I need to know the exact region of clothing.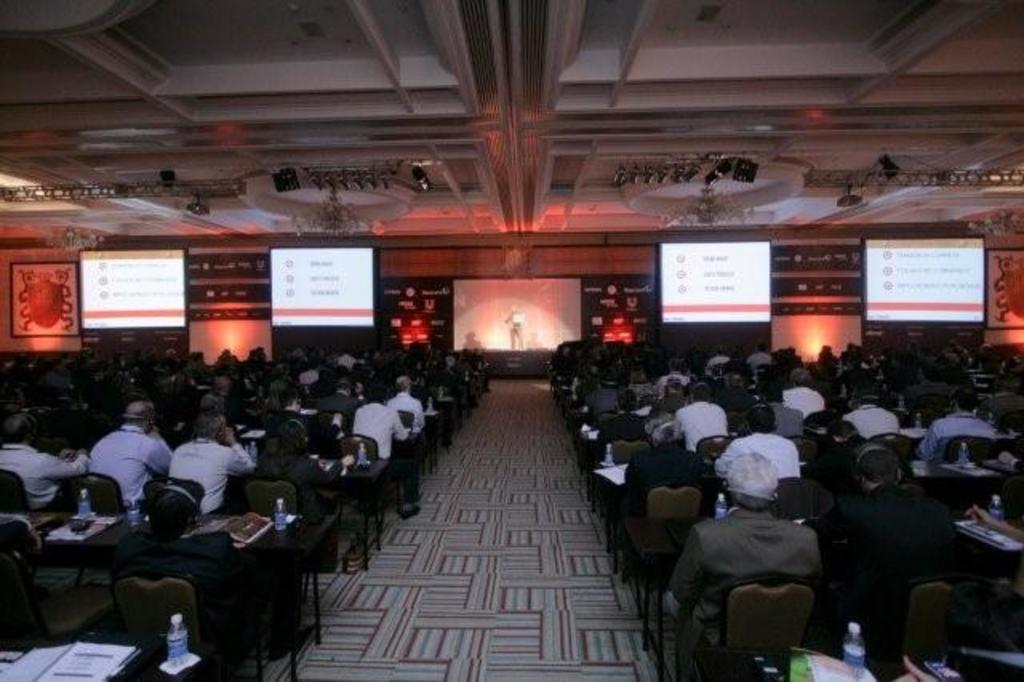
Region: region(667, 504, 816, 636).
